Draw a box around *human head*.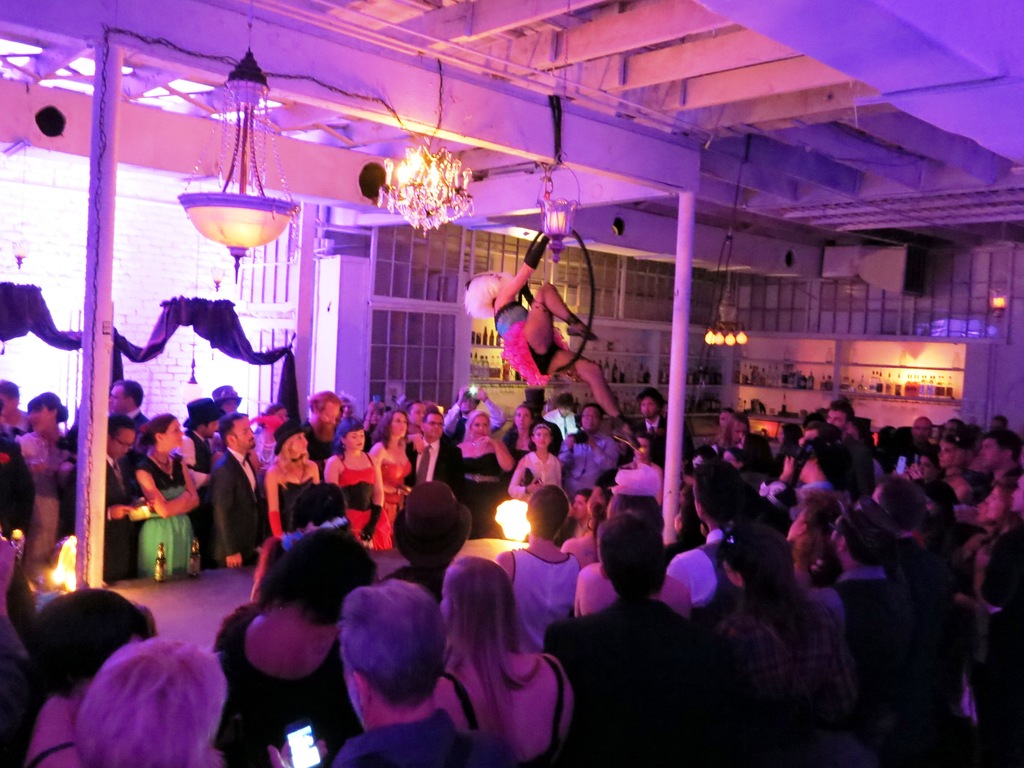
x1=597 y1=479 x2=668 y2=533.
